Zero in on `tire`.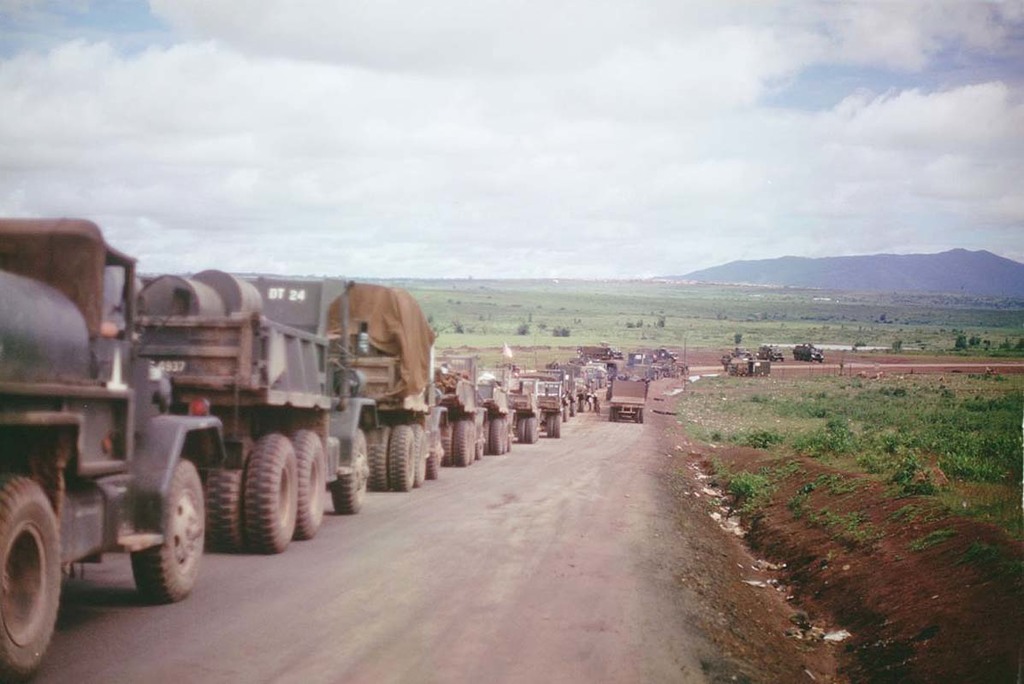
Zeroed in: (x1=485, y1=422, x2=492, y2=454).
